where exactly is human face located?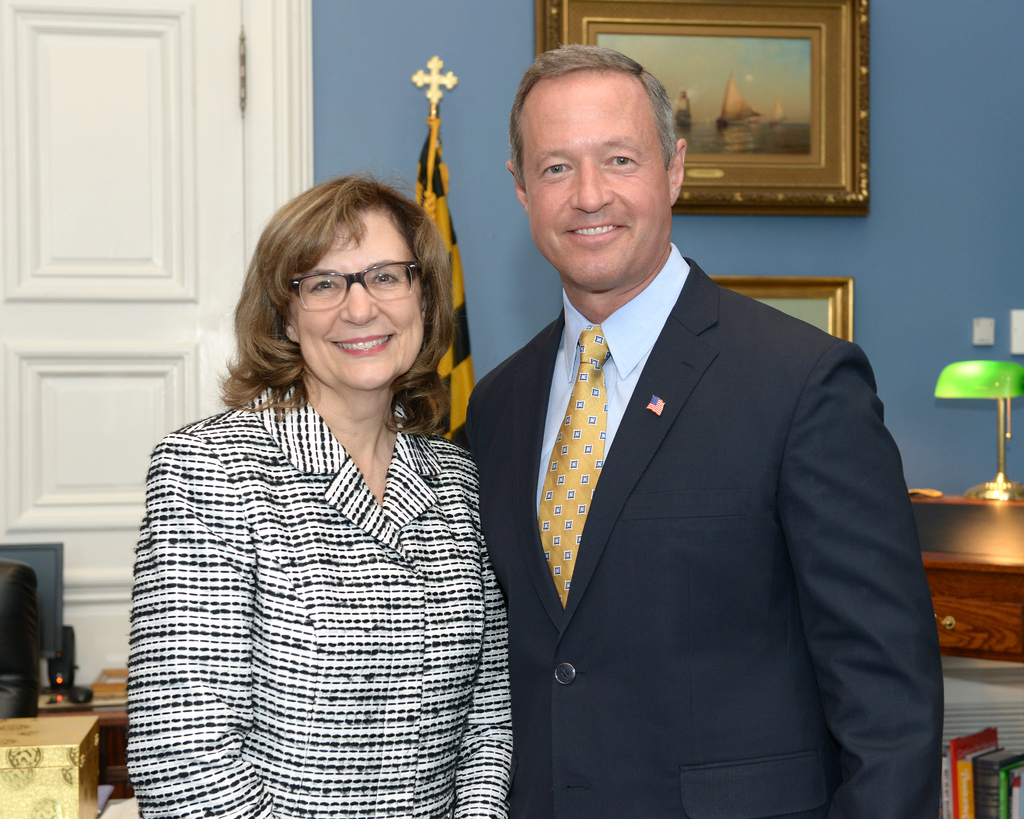
Its bounding box is {"left": 284, "top": 206, "right": 428, "bottom": 392}.
